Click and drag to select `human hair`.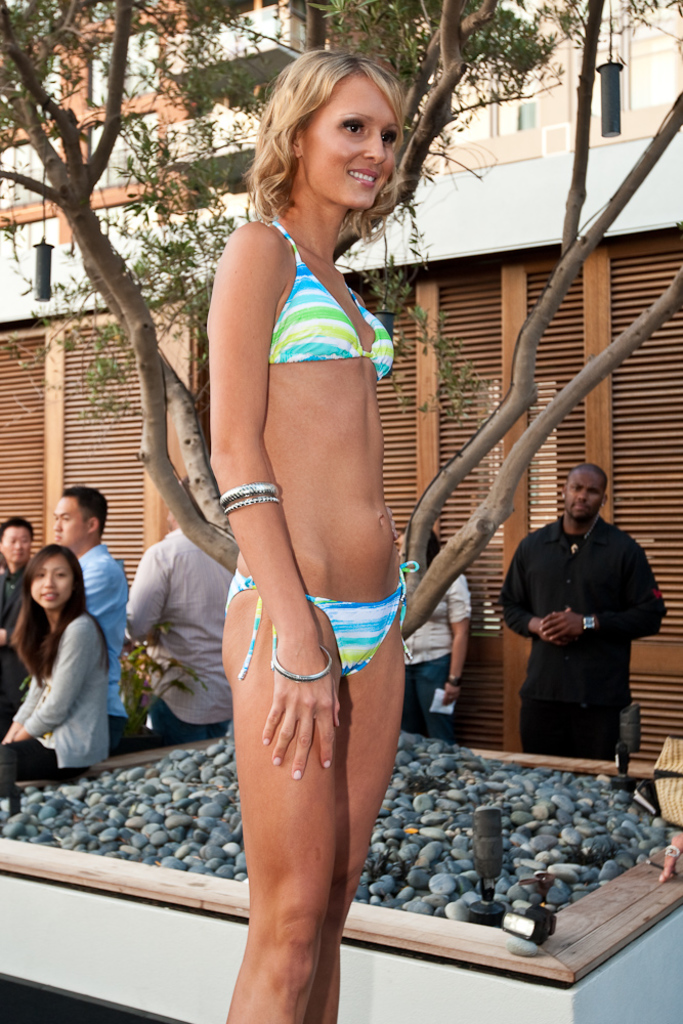
Selection: crop(58, 484, 109, 538).
